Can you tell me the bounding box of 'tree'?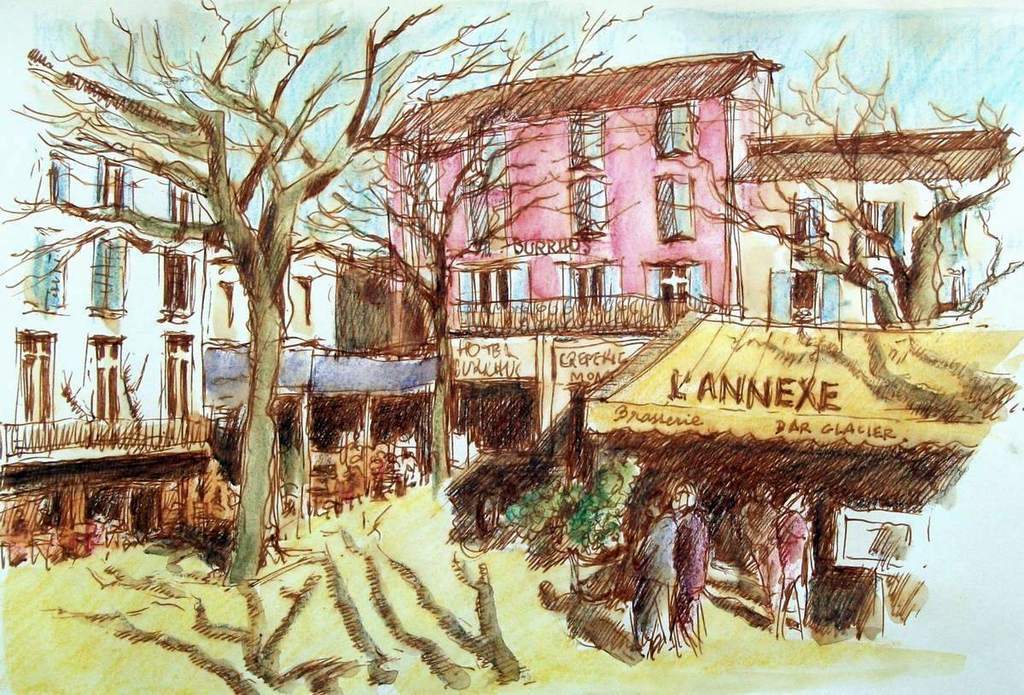
bbox=(654, 30, 1023, 330).
